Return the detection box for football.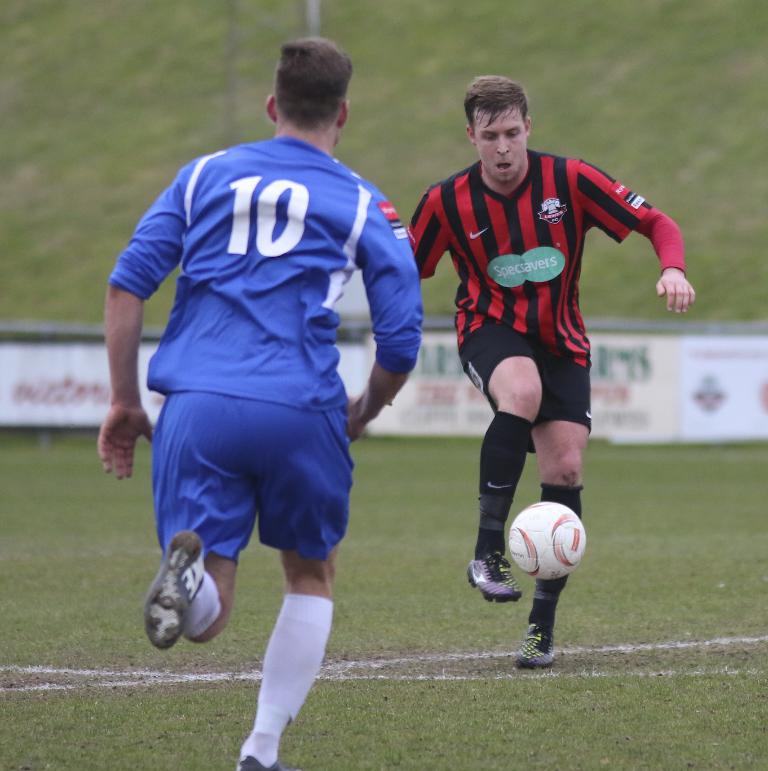
bbox(508, 499, 588, 580).
